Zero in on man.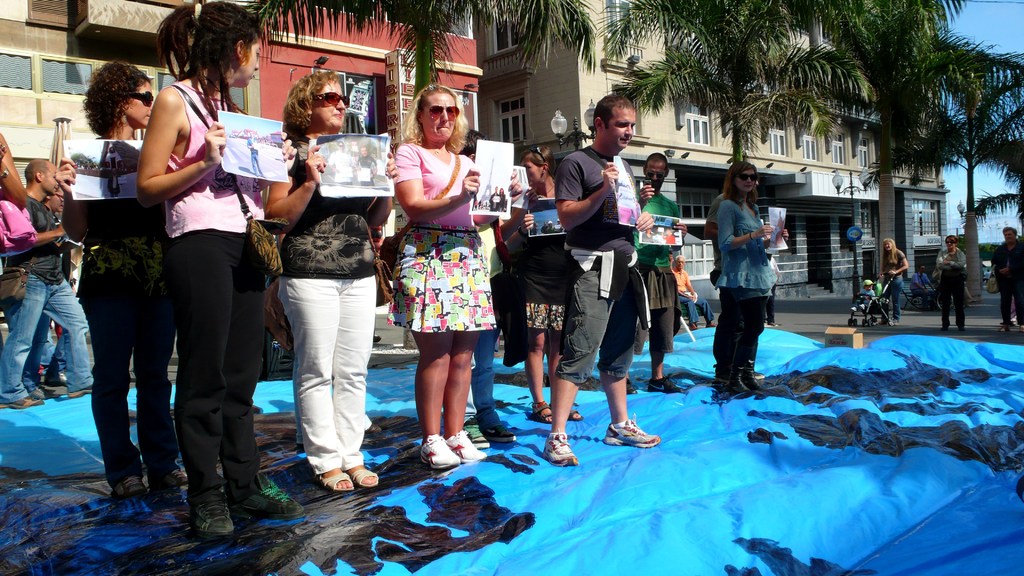
Zeroed in: x1=531 y1=97 x2=656 y2=461.
